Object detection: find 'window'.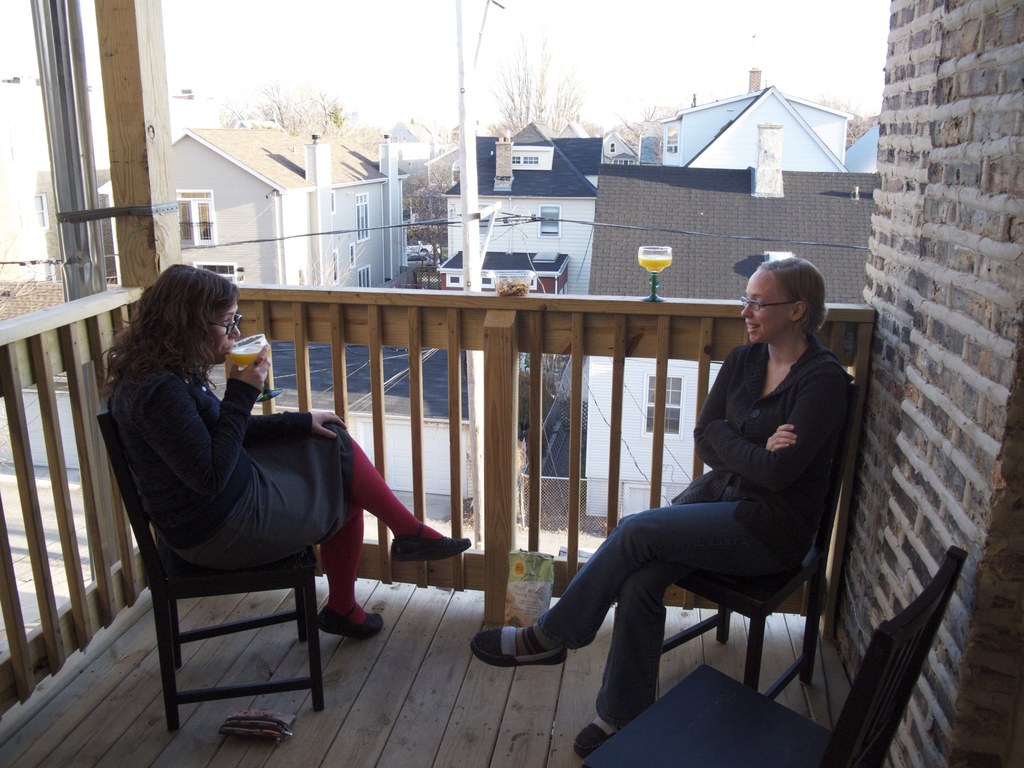
(332, 249, 335, 284).
